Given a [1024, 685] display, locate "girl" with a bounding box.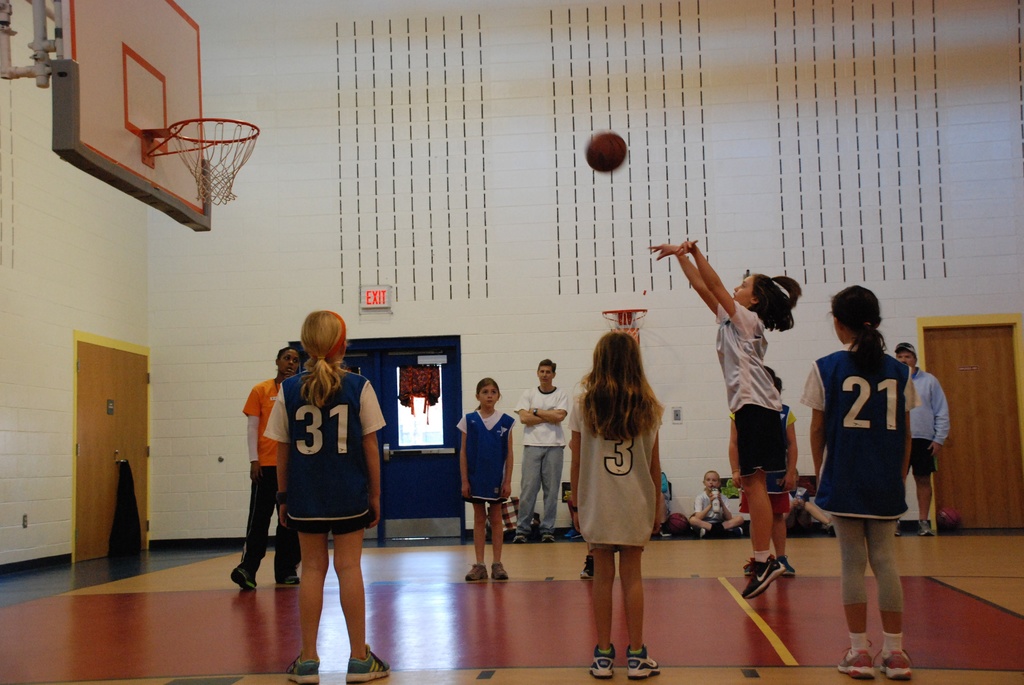
Located: [799, 287, 920, 679].
